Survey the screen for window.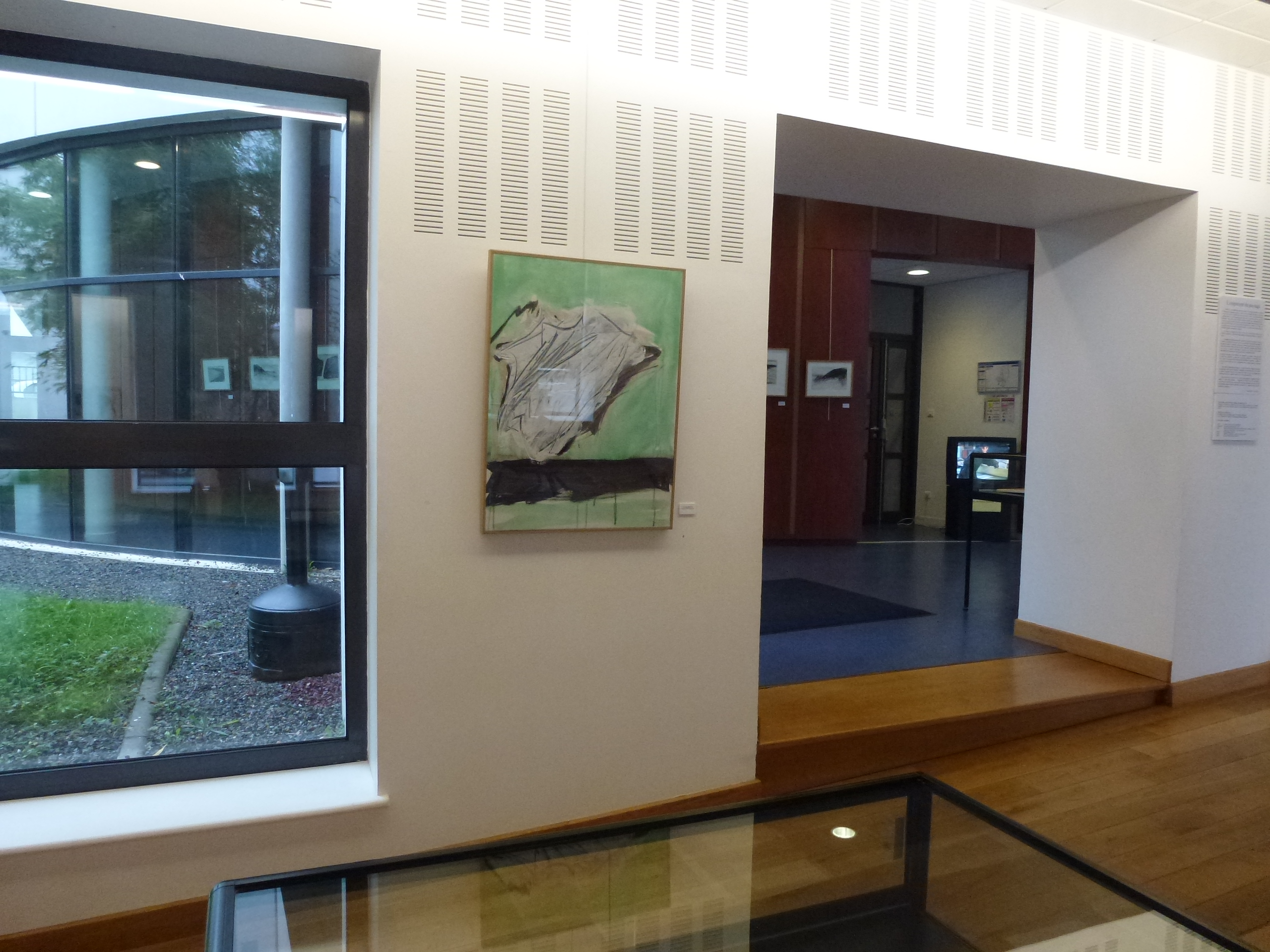
Survey found: (6,24,191,374).
